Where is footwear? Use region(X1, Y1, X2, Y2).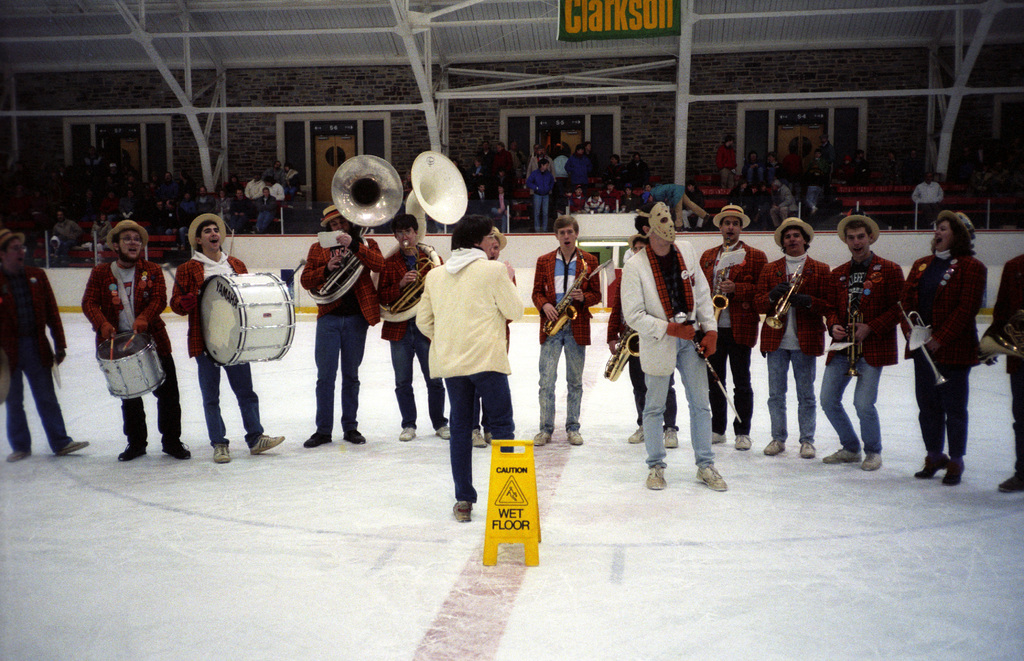
region(116, 441, 147, 457).
